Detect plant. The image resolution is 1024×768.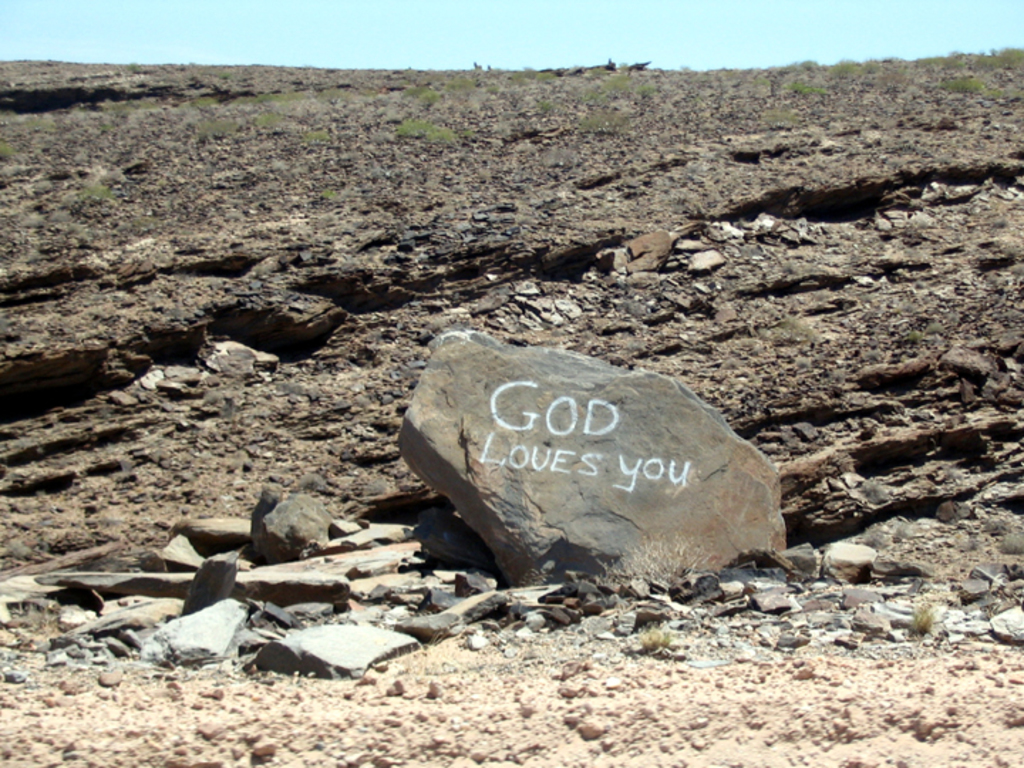
bbox=(585, 105, 627, 131).
